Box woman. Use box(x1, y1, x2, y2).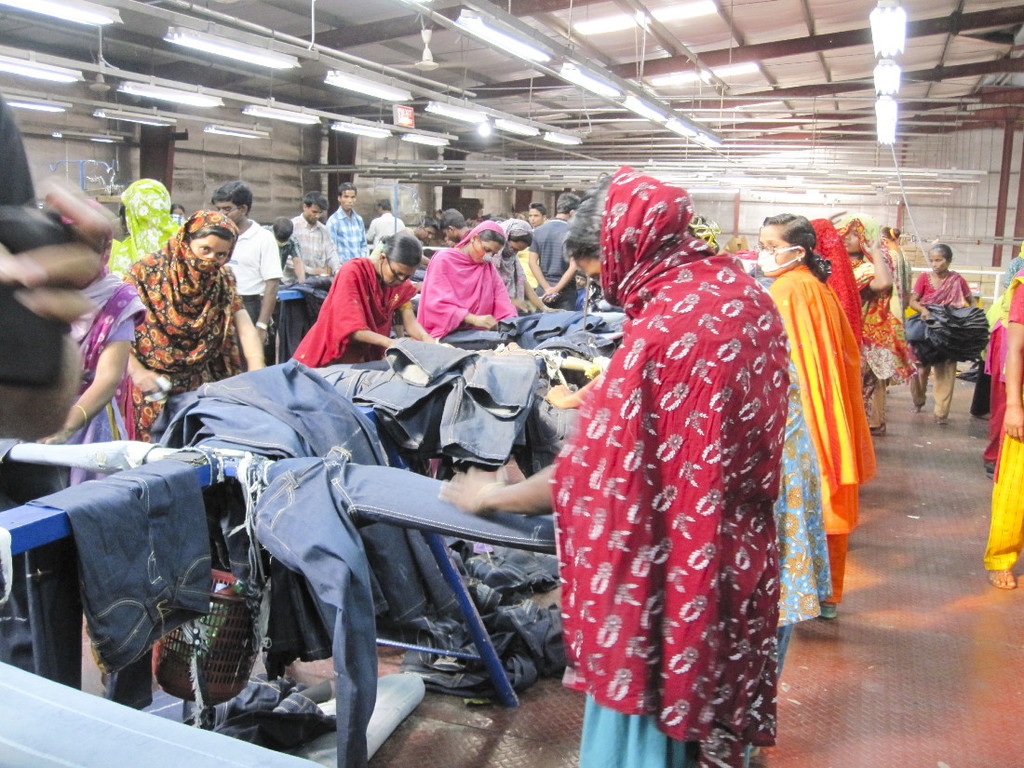
box(757, 216, 869, 620).
